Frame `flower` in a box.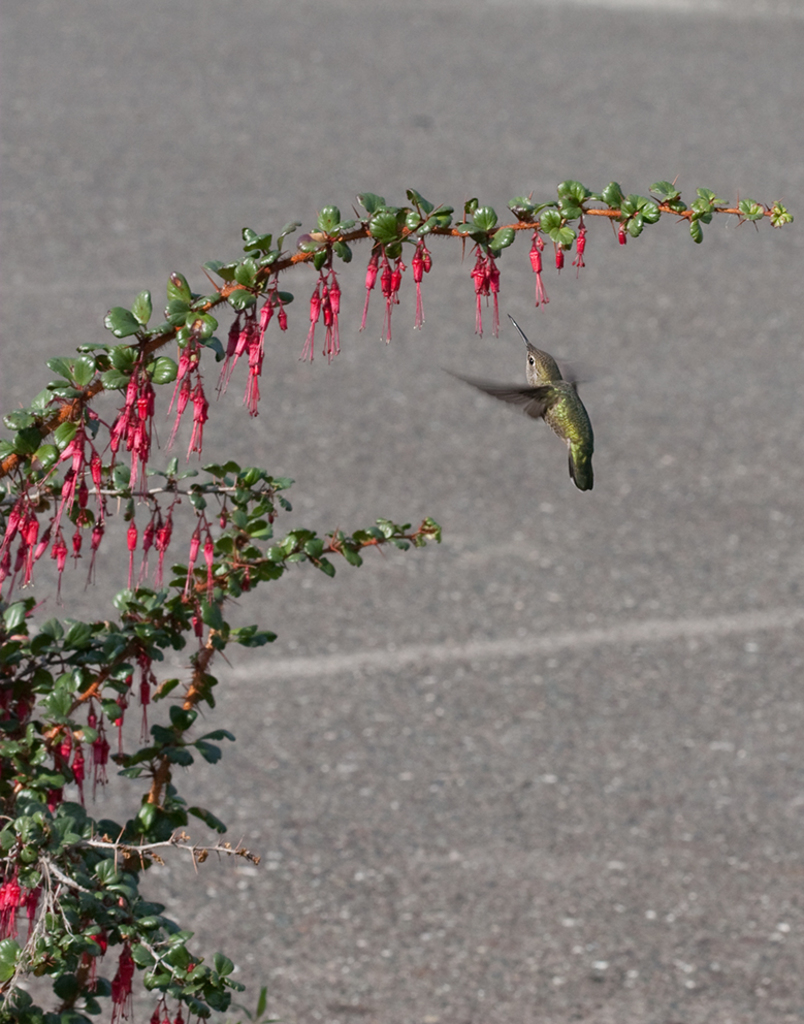
pyautogui.locateOnScreen(27, 885, 42, 927).
